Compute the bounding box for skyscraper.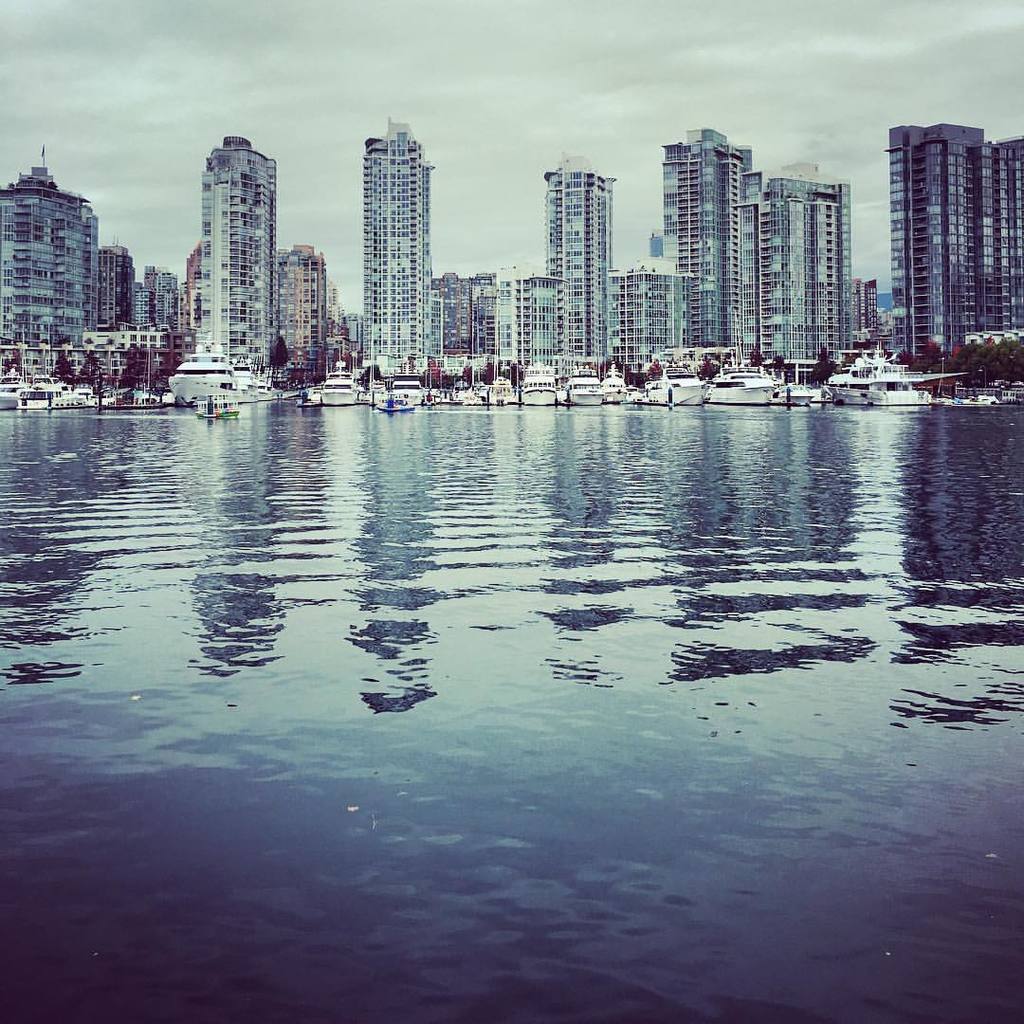
select_region(362, 118, 437, 375).
